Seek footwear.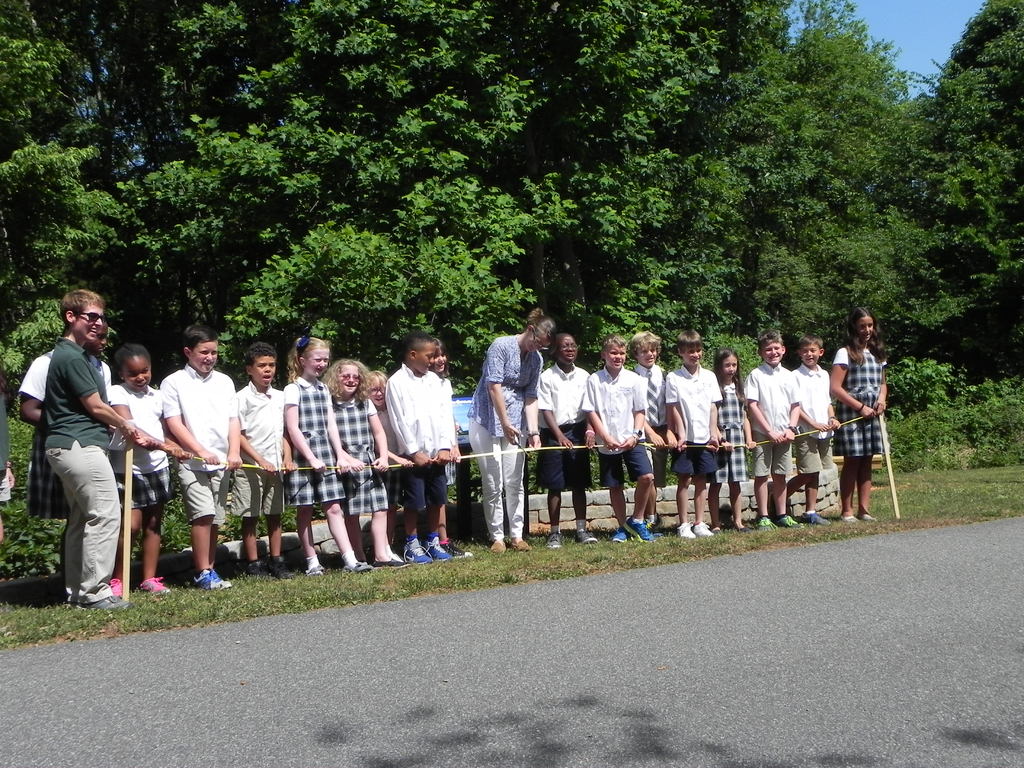
region(806, 511, 827, 527).
